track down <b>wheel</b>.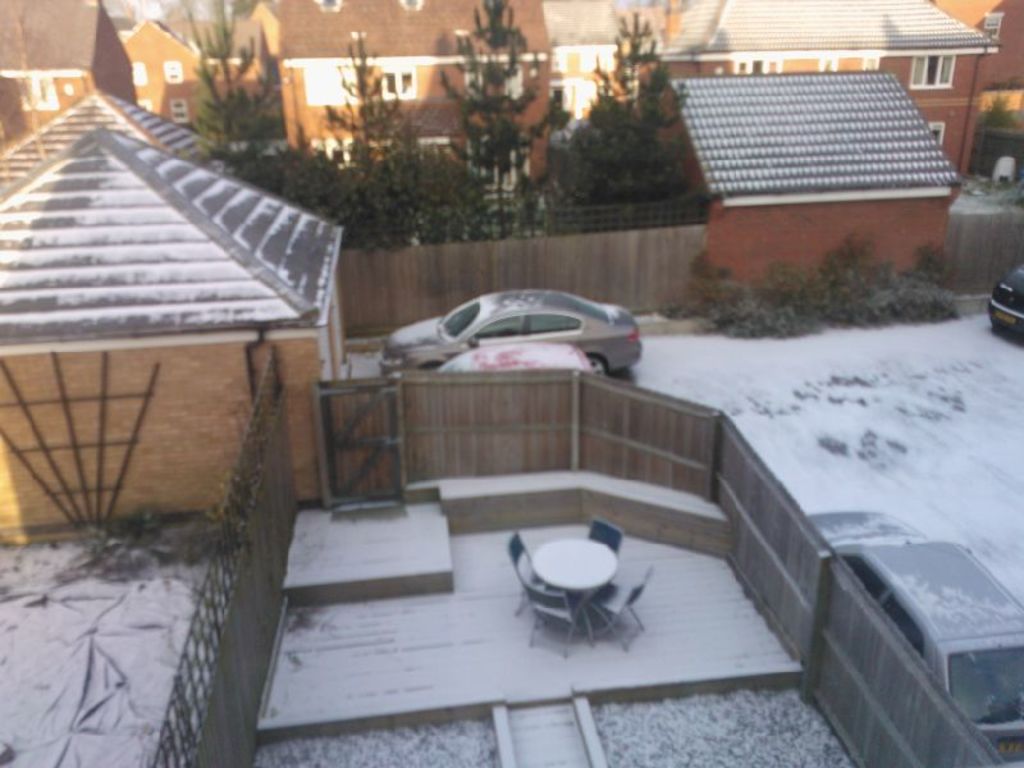
Tracked to box=[589, 356, 605, 376].
